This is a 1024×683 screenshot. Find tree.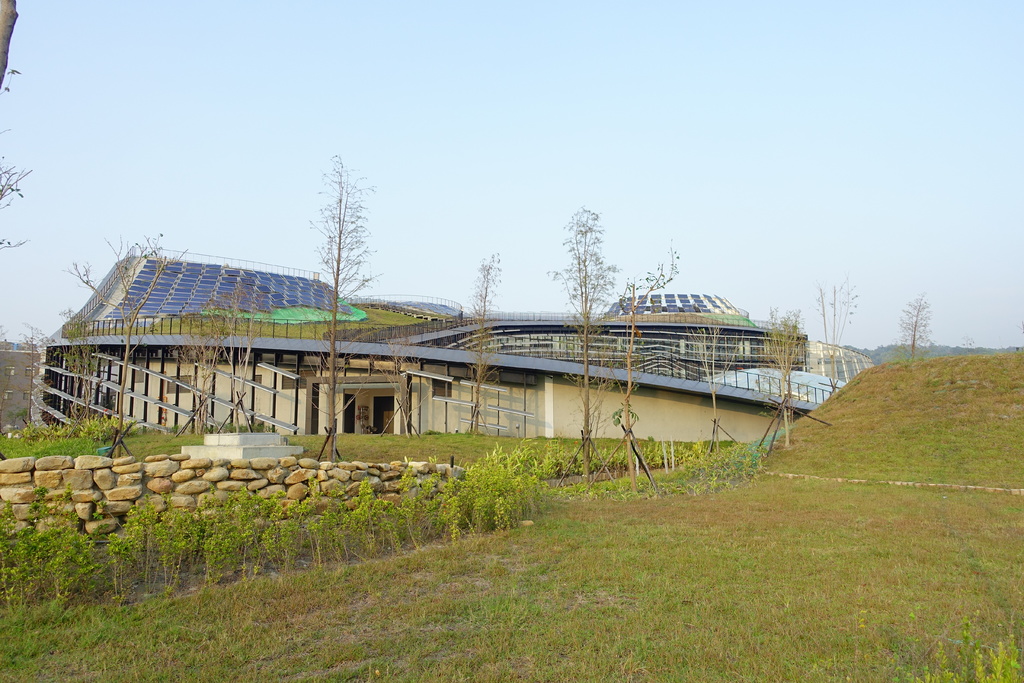
Bounding box: (x1=154, y1=278, x2=253, y2=440).
